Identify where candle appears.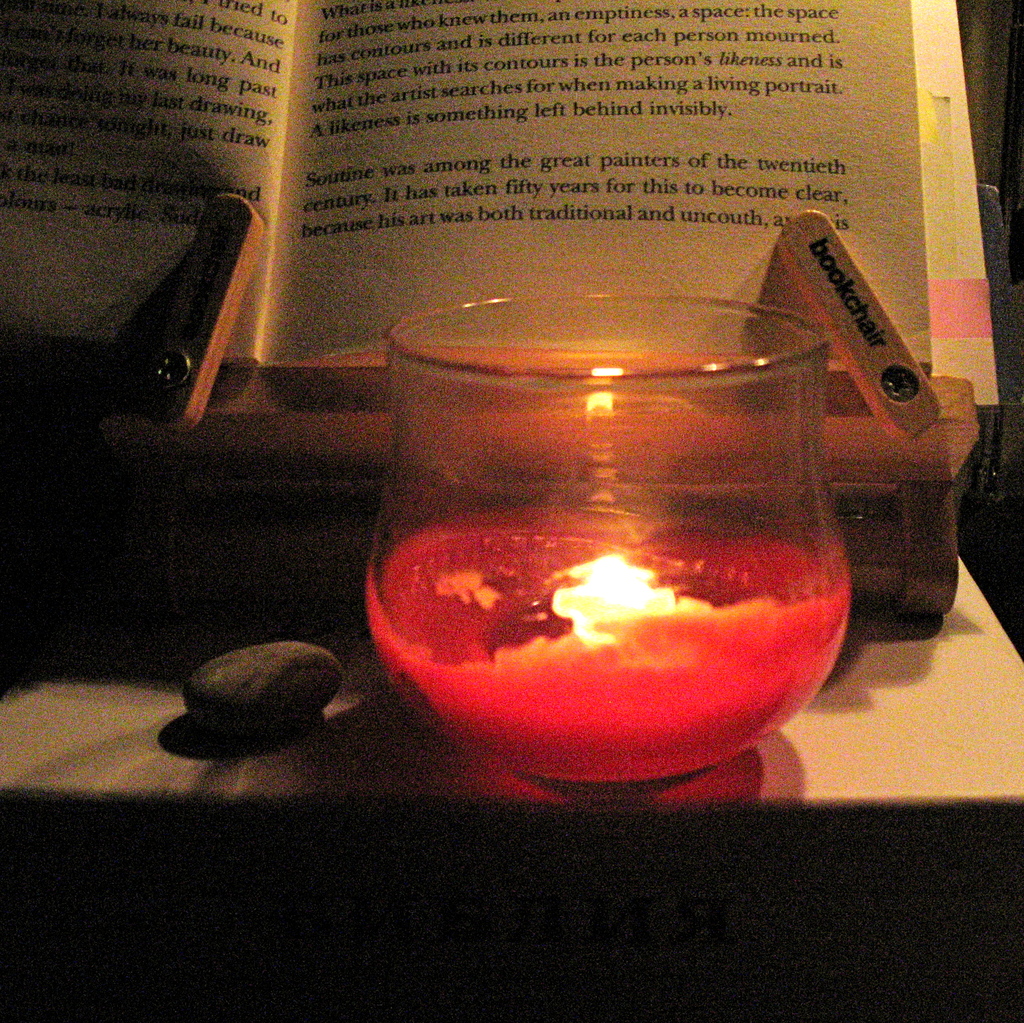
Appears at <bbox>360, 293, 844, 772</bbox>.
